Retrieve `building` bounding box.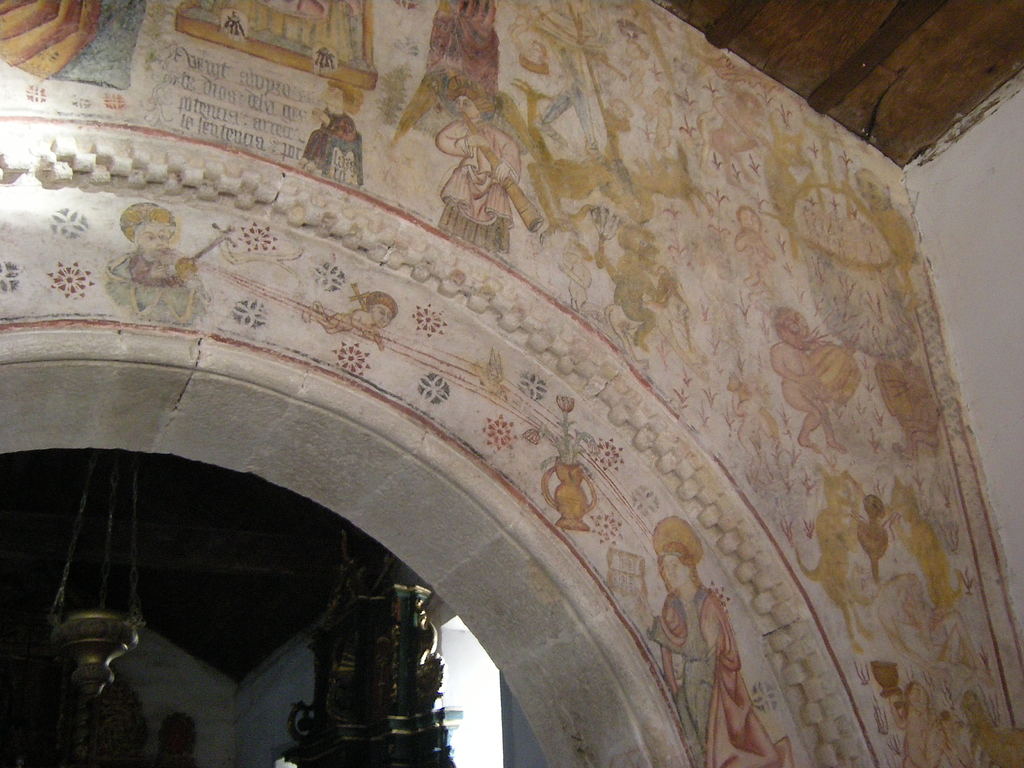
Bounding box: crop(0, 0, 1023, 767).
